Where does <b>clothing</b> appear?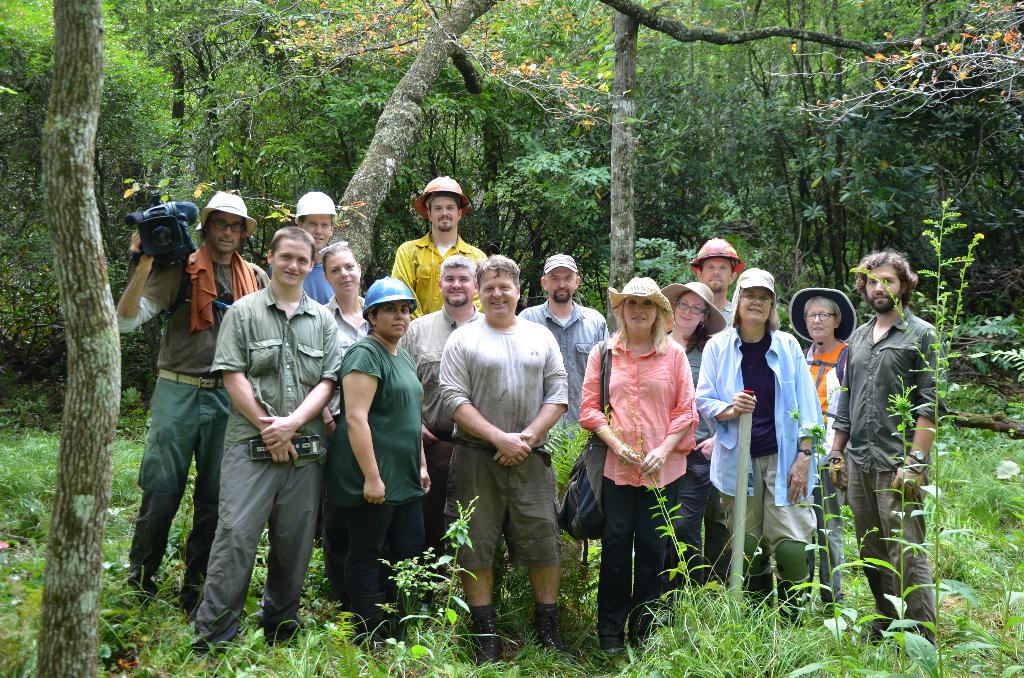
Appears at [left=320, top=291, right=378, bottom=610].
